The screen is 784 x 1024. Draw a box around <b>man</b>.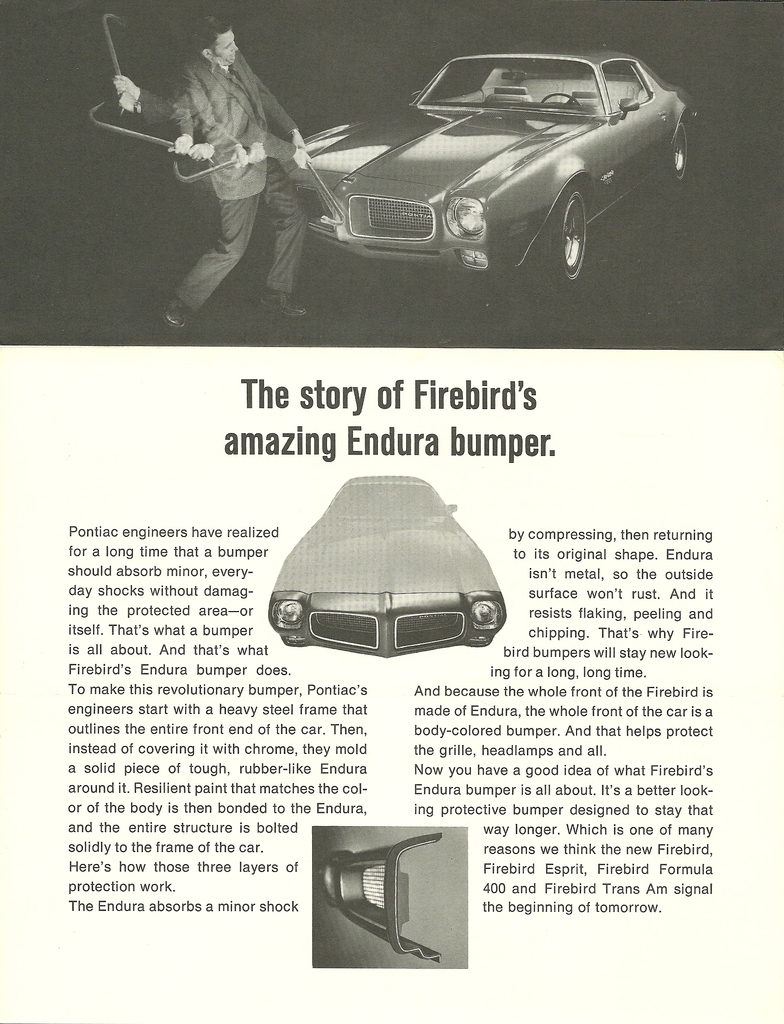
[x1=154, y1=37, x2=309, y2=317].
